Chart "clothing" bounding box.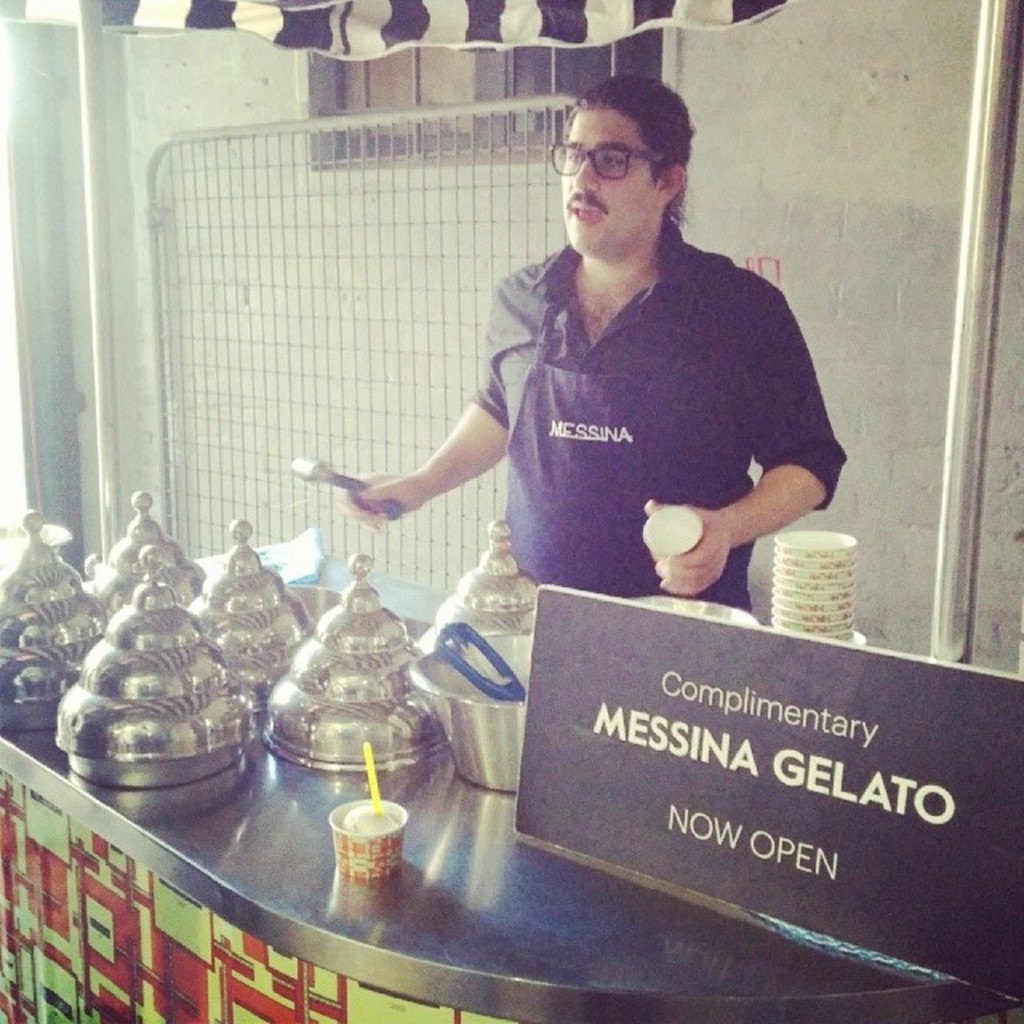
Charted: box(469, 230, 843, 614).
